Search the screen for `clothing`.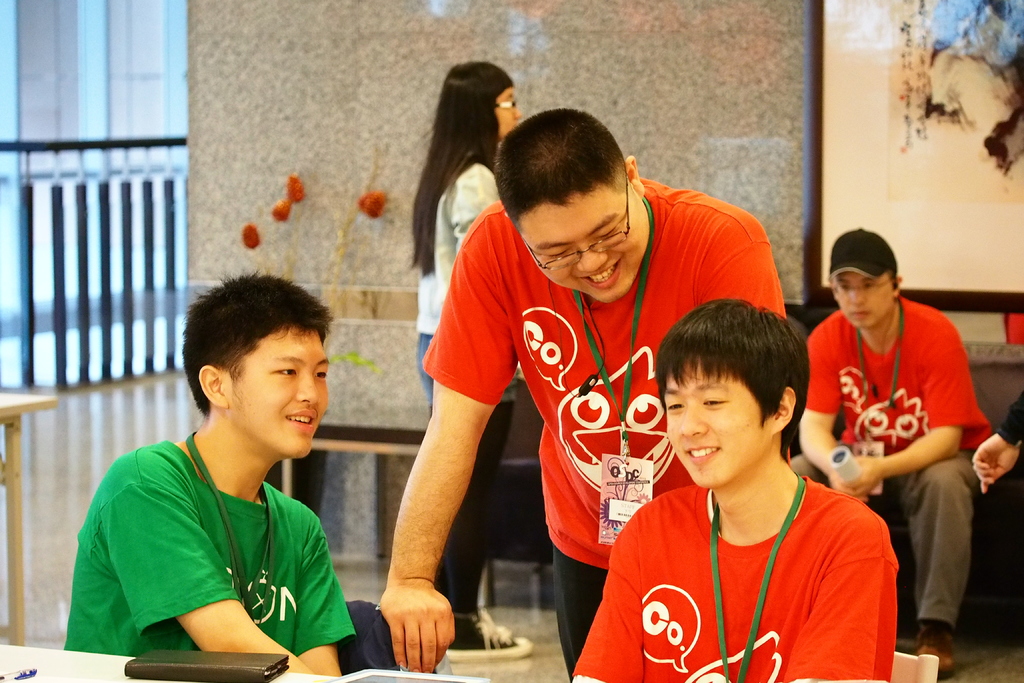
Found at (63, 438, 353, 659).
